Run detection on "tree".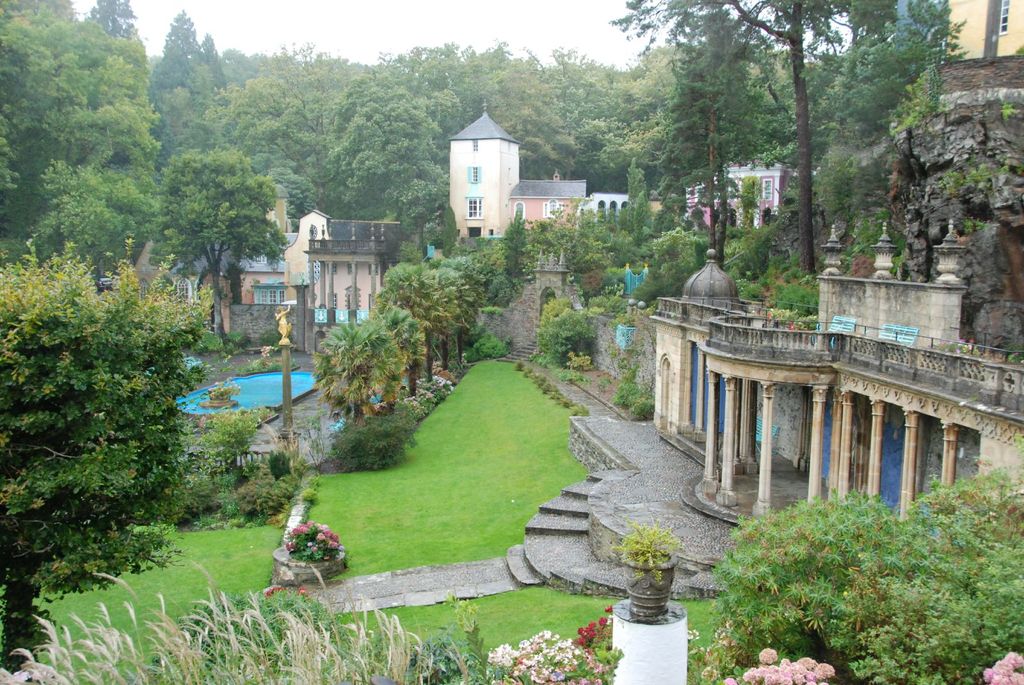
Result: (717,485,895,684).
